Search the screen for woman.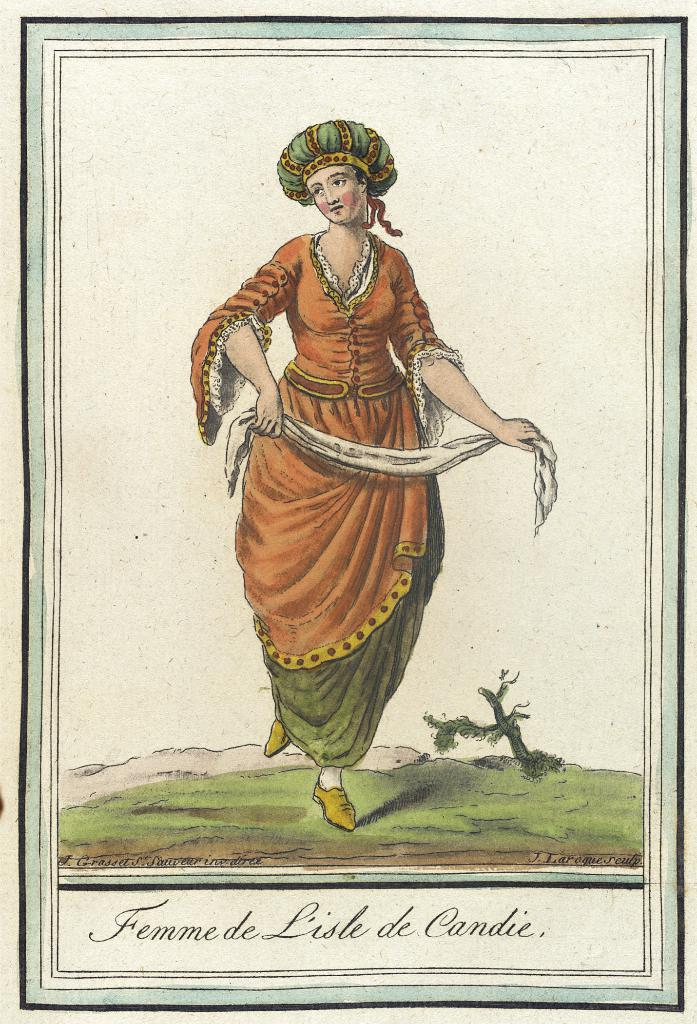
Found at [198,121,543,842].
